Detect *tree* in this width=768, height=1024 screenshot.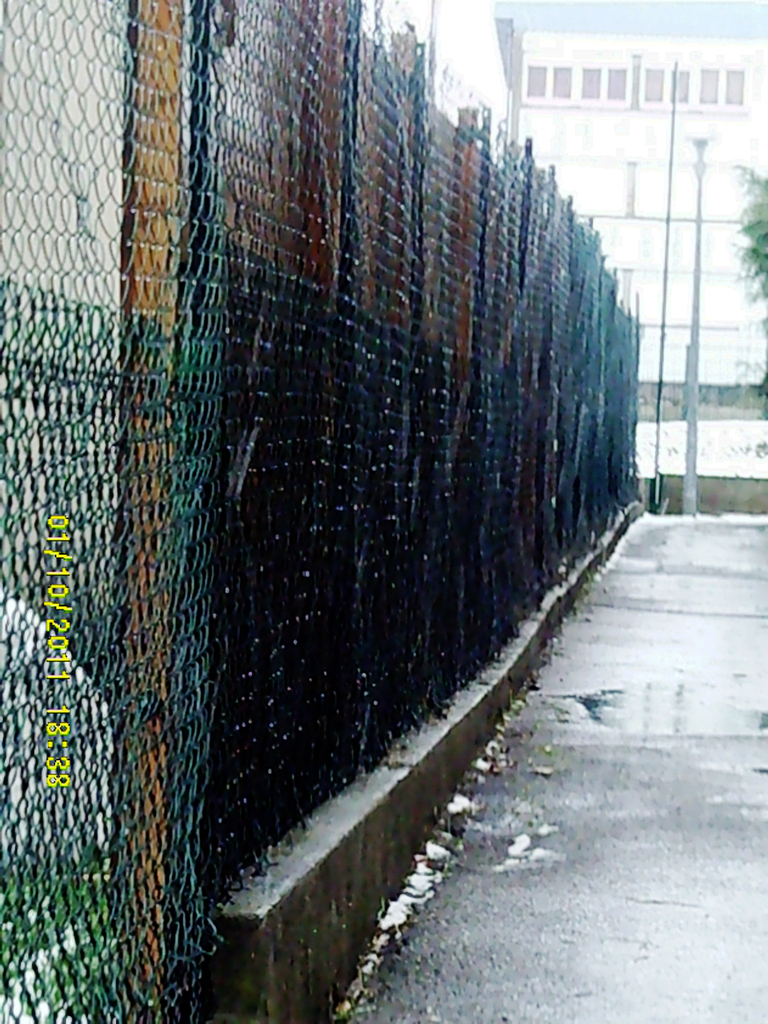
Detection: <region>730, 161, 767, 415</region>.
